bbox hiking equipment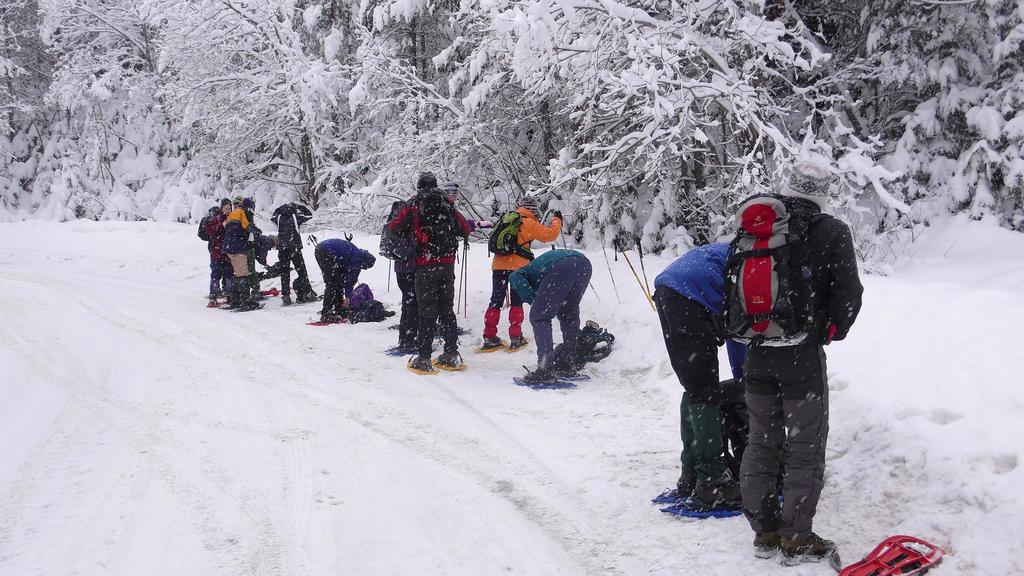
<region>374, 193, 411, 261</region>
